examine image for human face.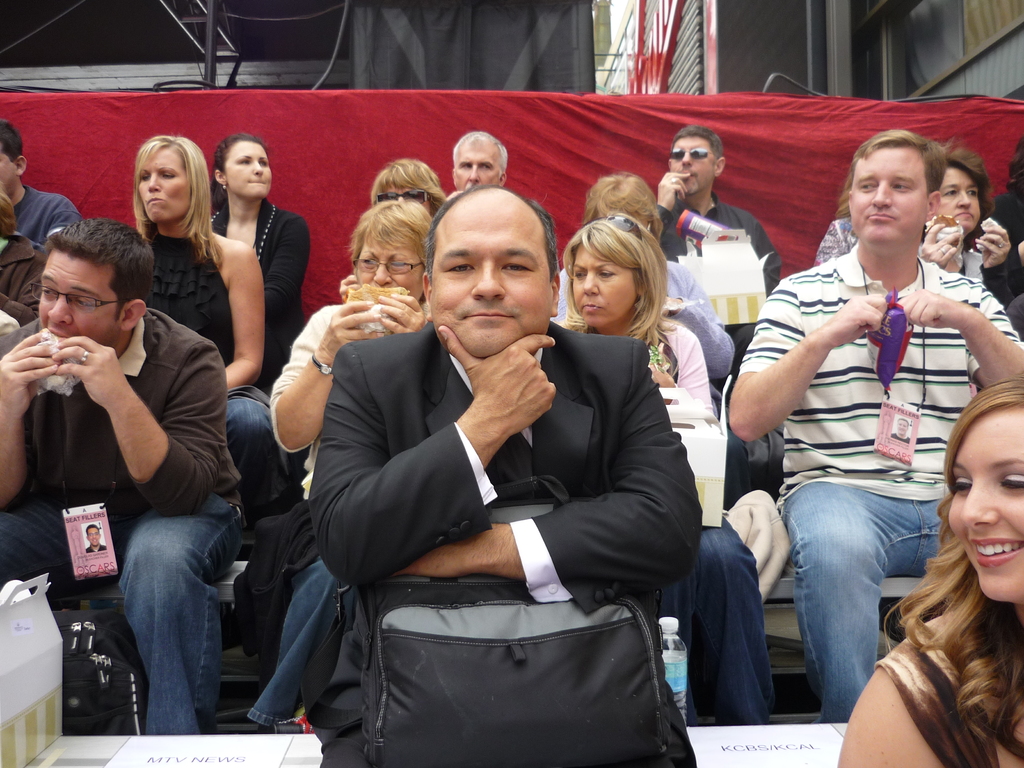
Examination result: rect(85, 525, 100, 540).
